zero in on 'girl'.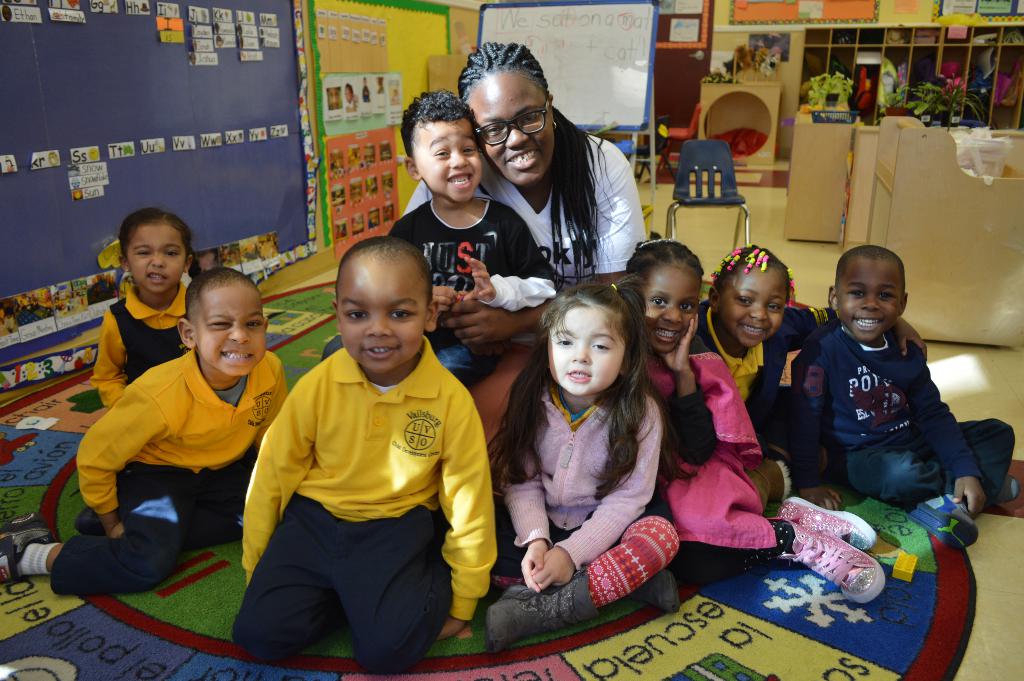
Zeroed in: left=484, top=279, right=680, bottom=650.
